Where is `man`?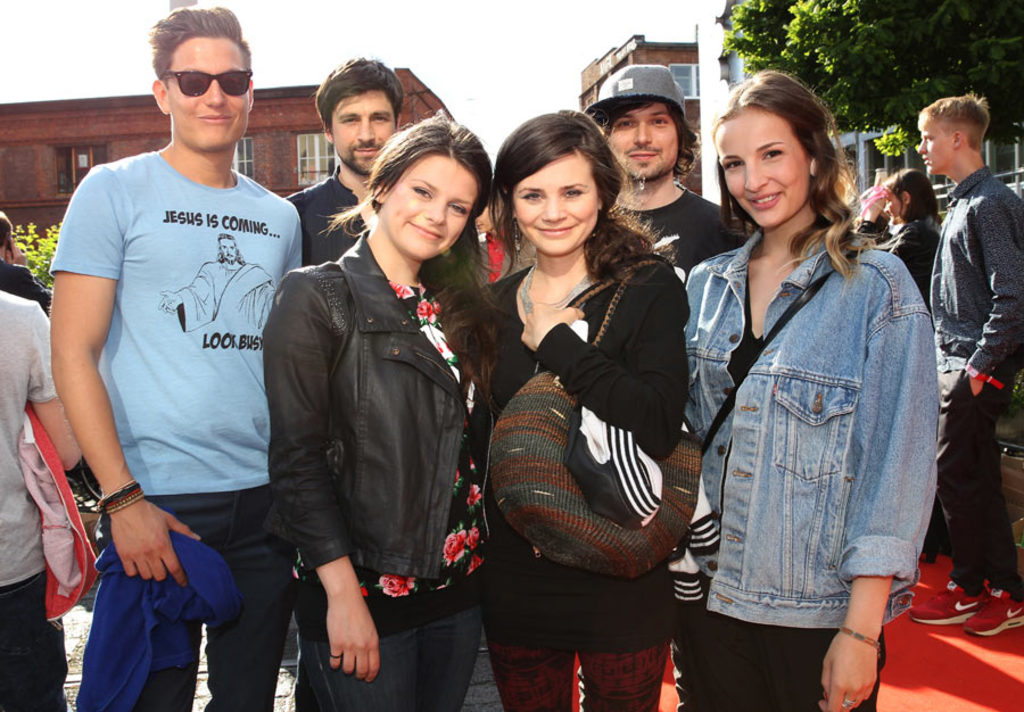
l=579, t=60, r=740, b=281.
